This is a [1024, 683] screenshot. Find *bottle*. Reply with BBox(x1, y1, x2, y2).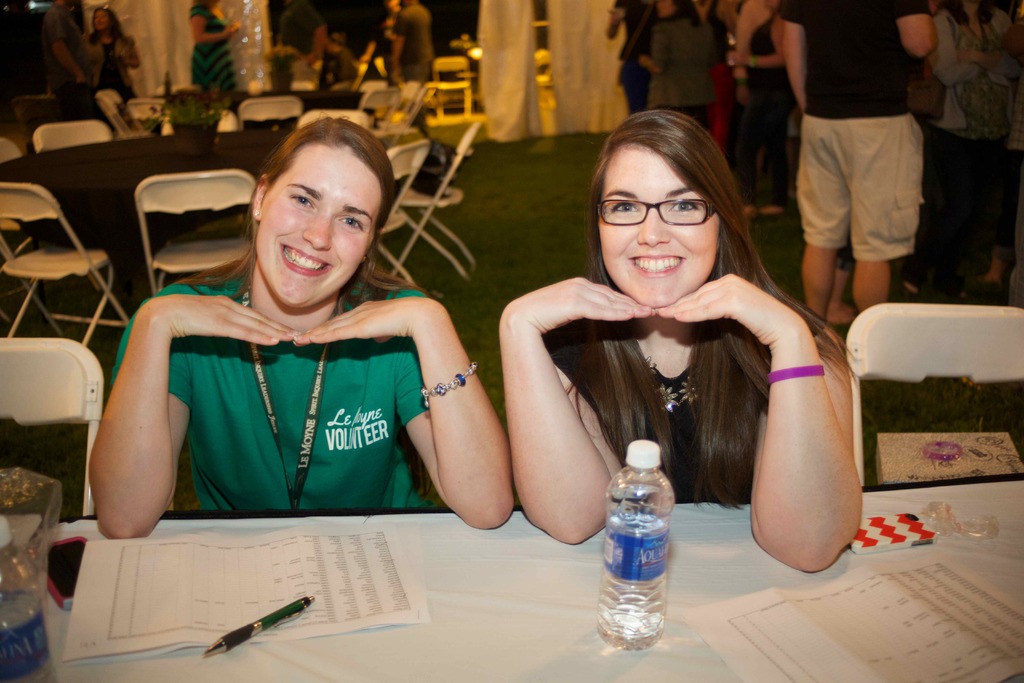
BBox(598, 440, 674, 652).
